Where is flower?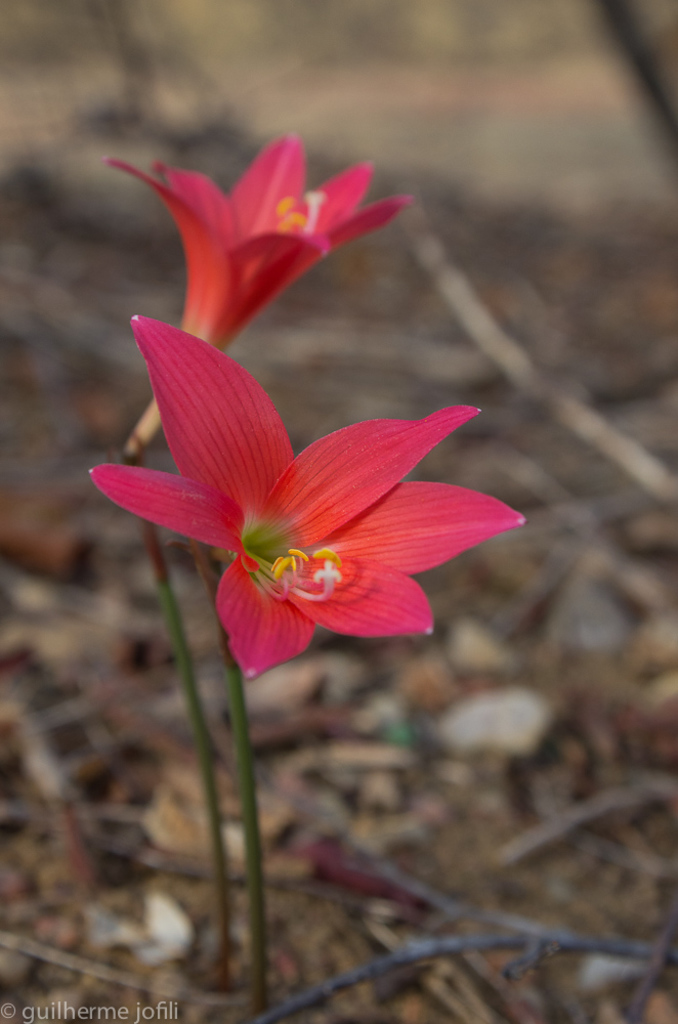
detection(84, 292, 519, 692).
